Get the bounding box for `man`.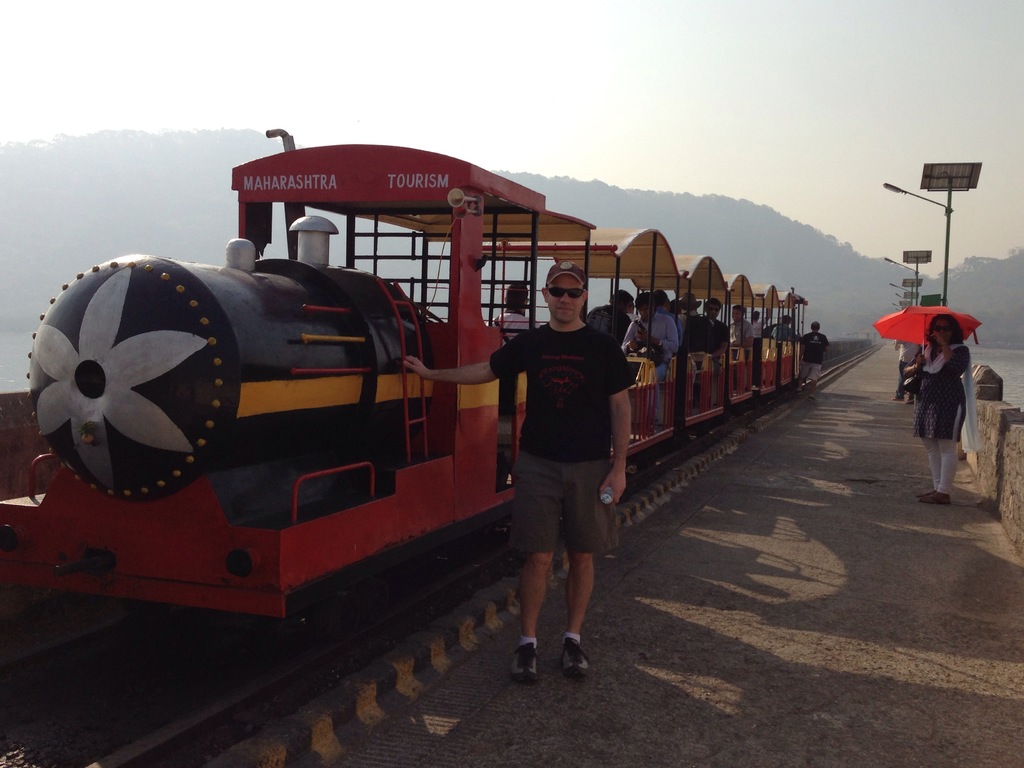
bbox=(585, 294, 634, 344).
